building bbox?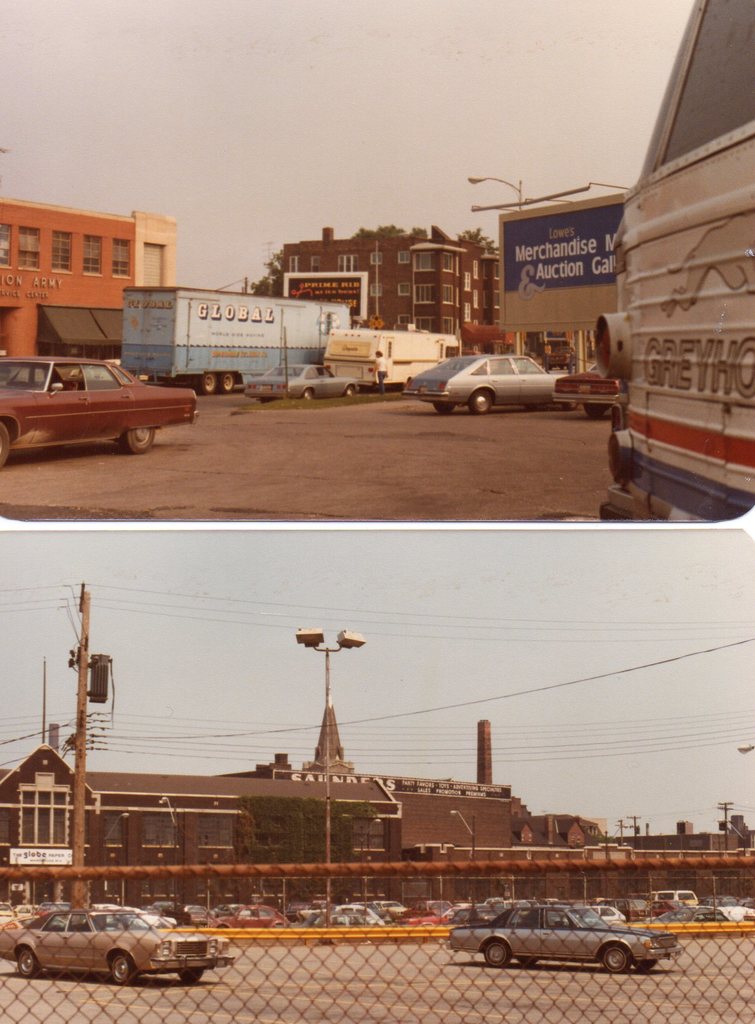
{"left": 302, "top": 699, "right": 351, "bottom": 774}
